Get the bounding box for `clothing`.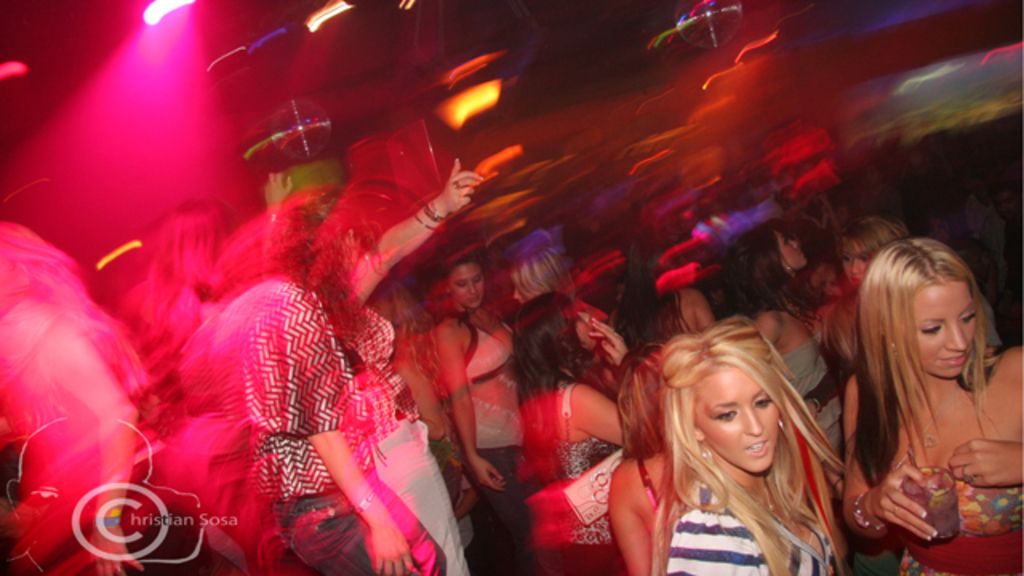
crop(462, 310, 530, 570).
